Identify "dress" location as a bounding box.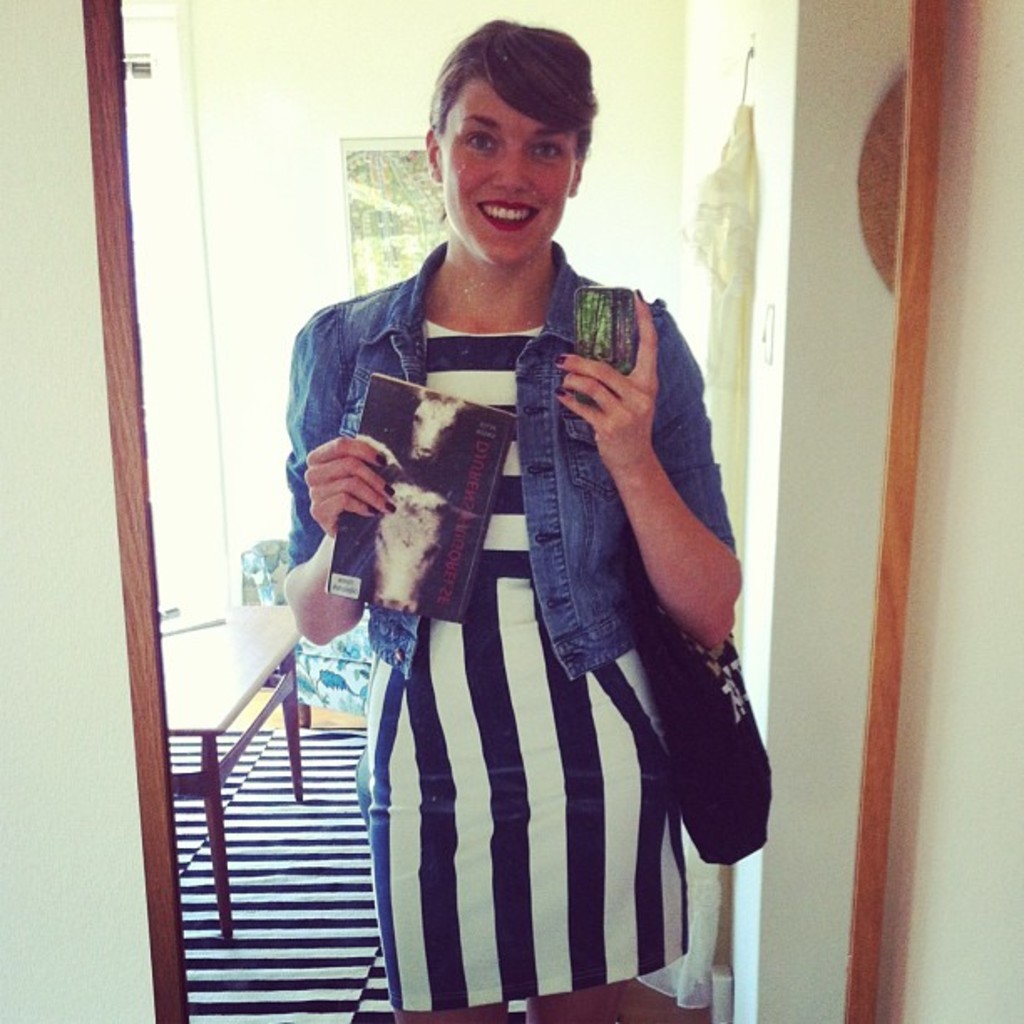
<region>288, 241, 745, 1014</region>.
